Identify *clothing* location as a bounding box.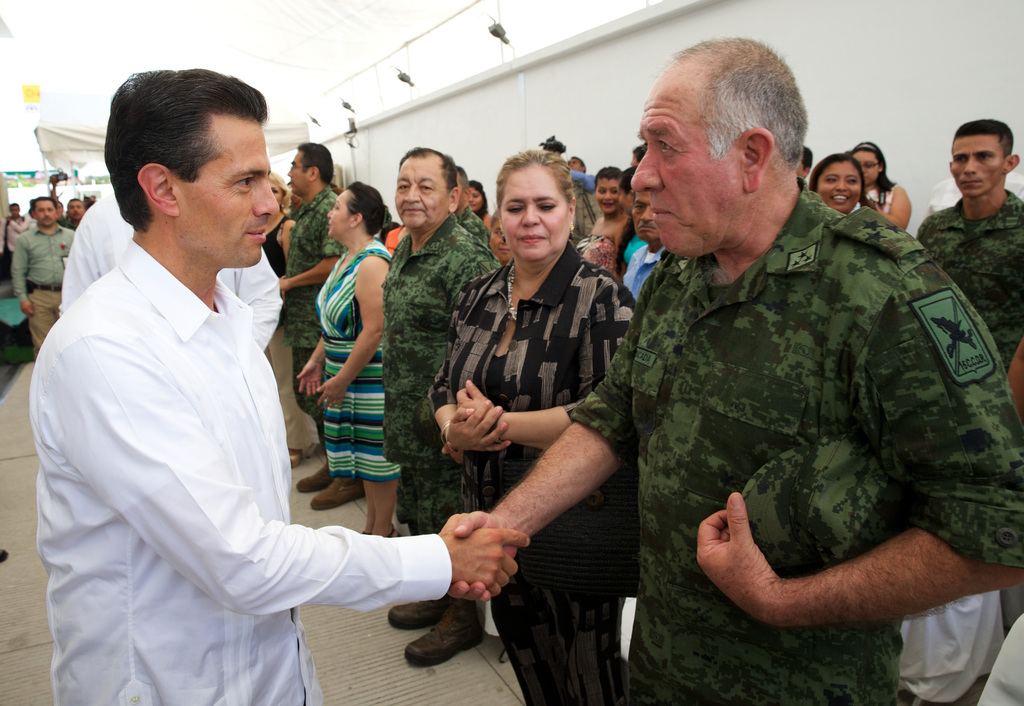
18,203,403,693.
